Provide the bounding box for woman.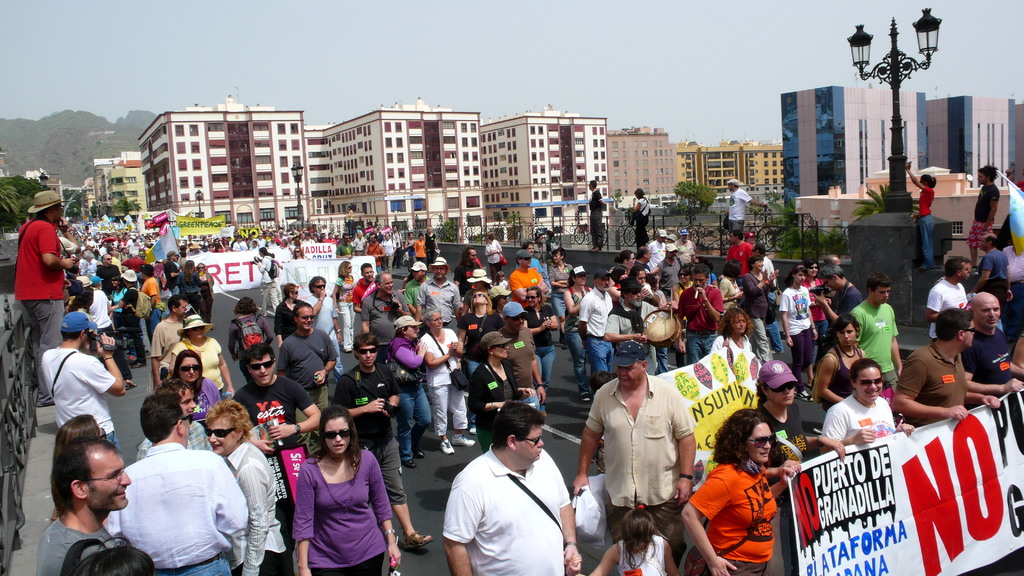
bbox=(615, 249, 634, 269).
